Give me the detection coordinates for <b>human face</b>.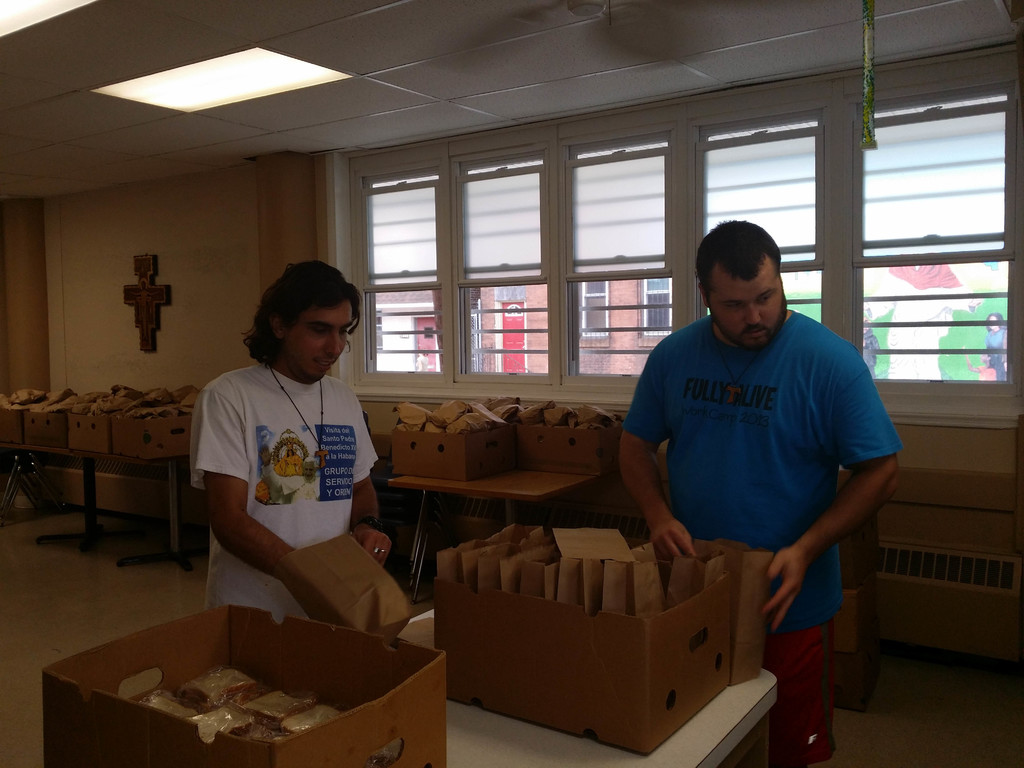
<bbox>710, 279, 784, 345</bbox>.
